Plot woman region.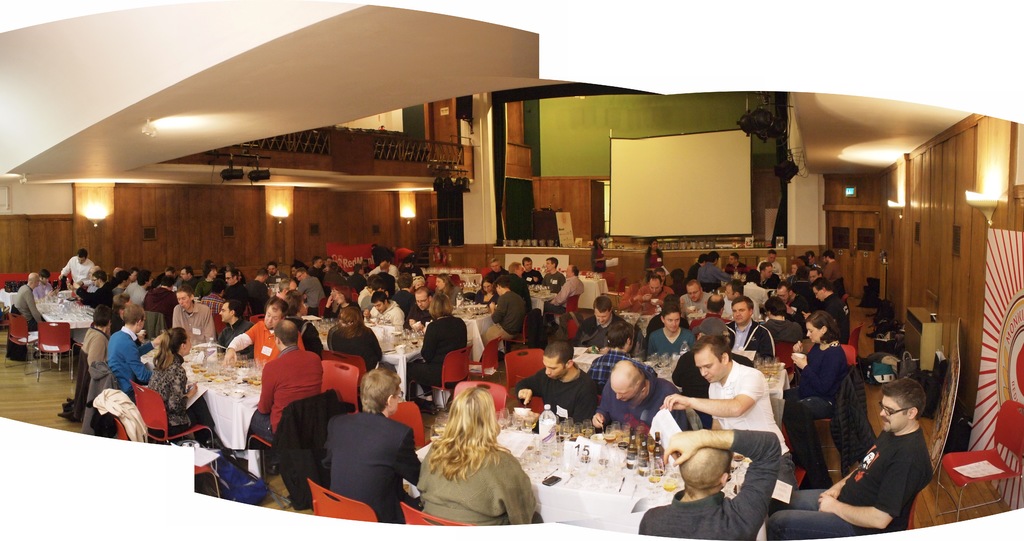
Plotted at (x1=150, y1=328, x2=220, y2=440).
